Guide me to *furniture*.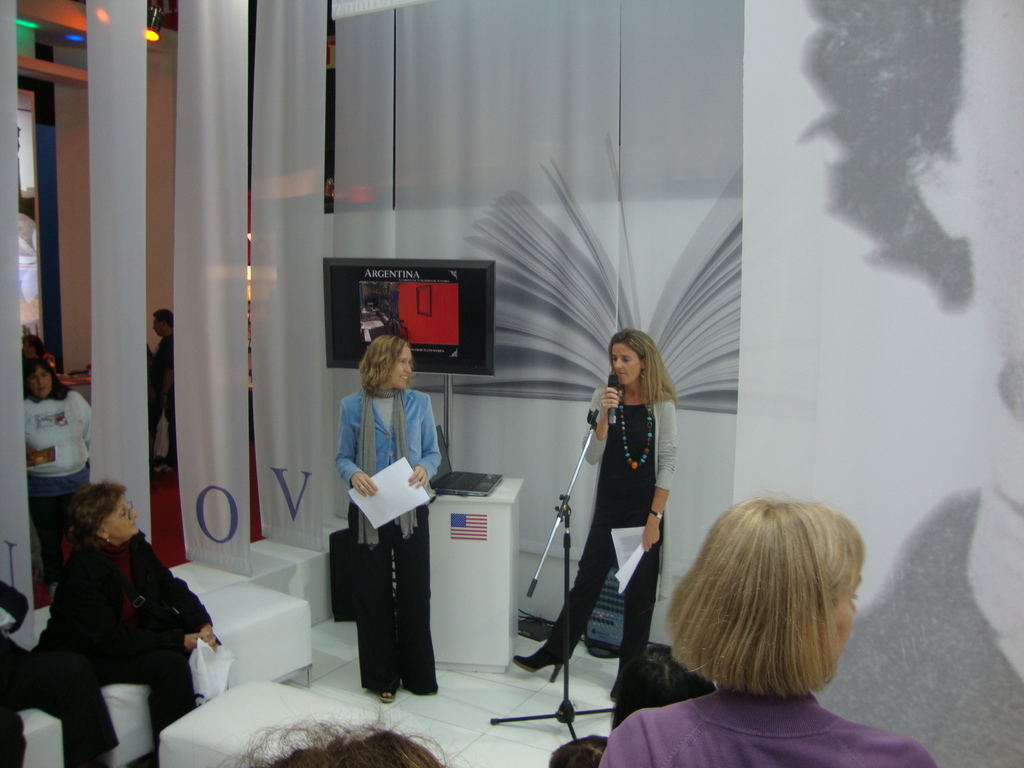
Guidance: [x1=428, y1=478, x2=525, y2=674].
